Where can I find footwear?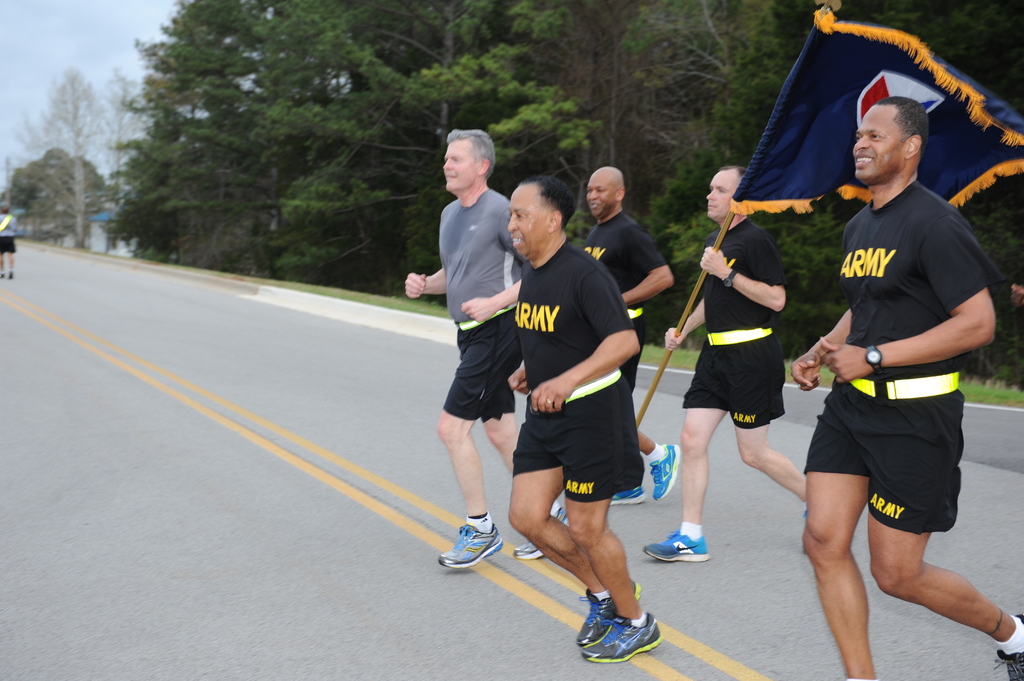
You can find it at BBox(650, 444, 682, 499).
